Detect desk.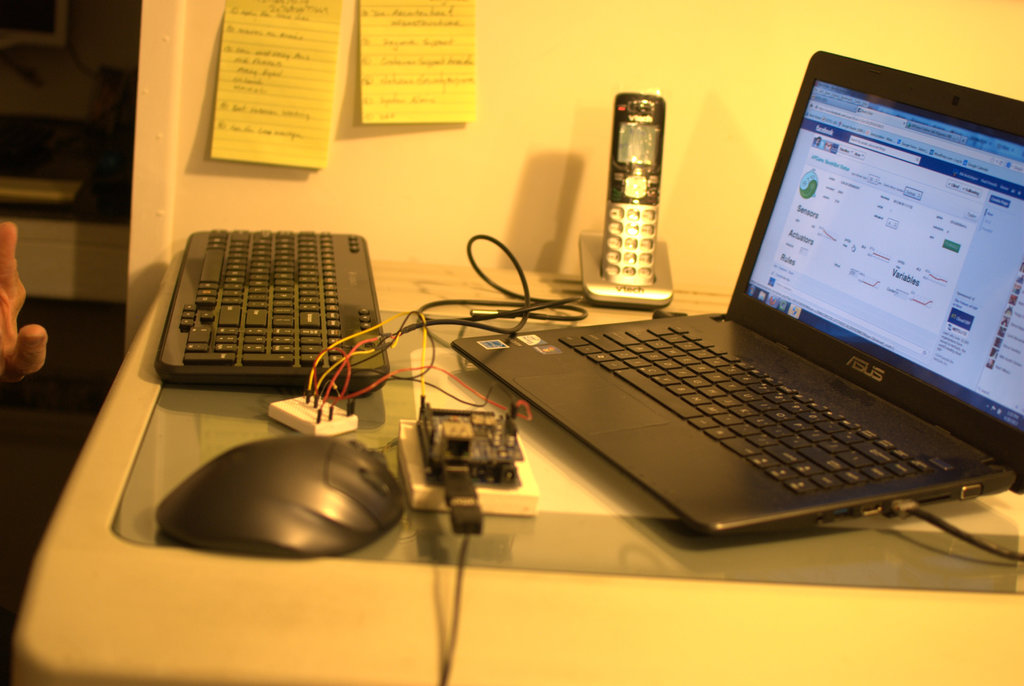
Detected at (0, 181, 1020, 673).
